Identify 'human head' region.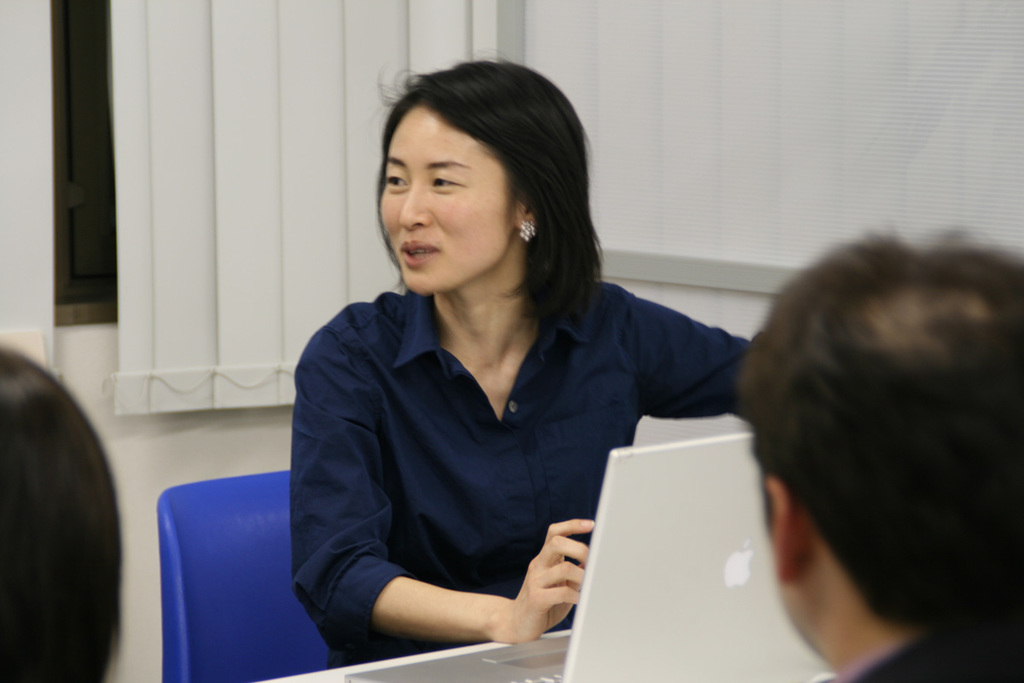
Region: crop(381, 70, 577, 298).
